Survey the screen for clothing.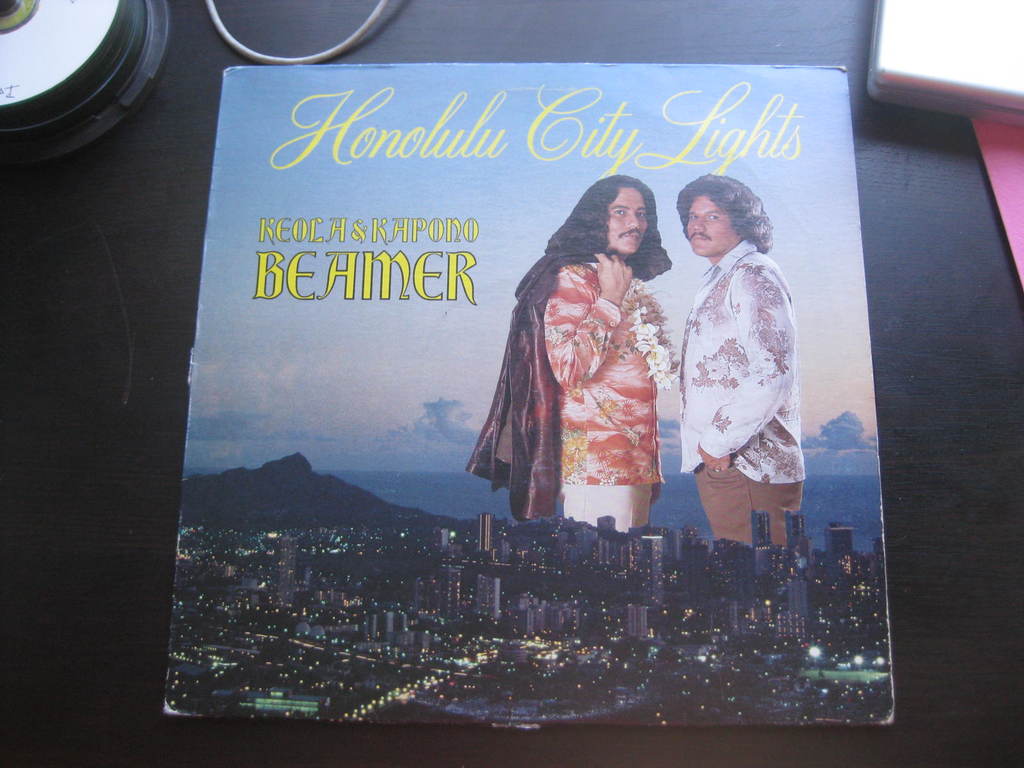
Survey found: (488,222,676,527).
